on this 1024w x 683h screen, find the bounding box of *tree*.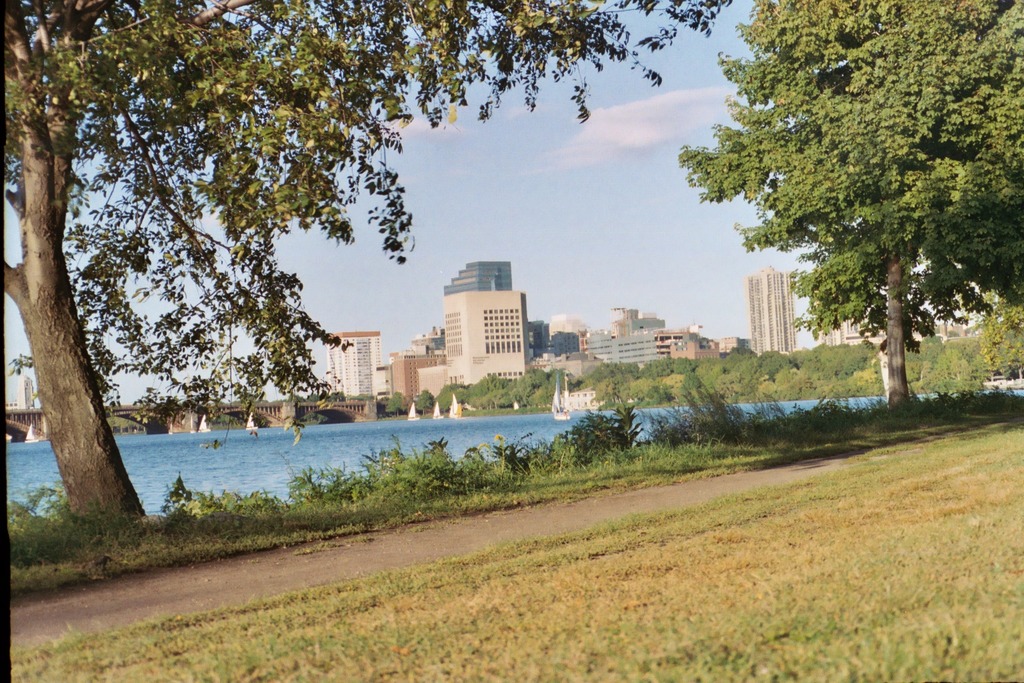
Bounding box: l=0, t=0, r=729, b=528.
